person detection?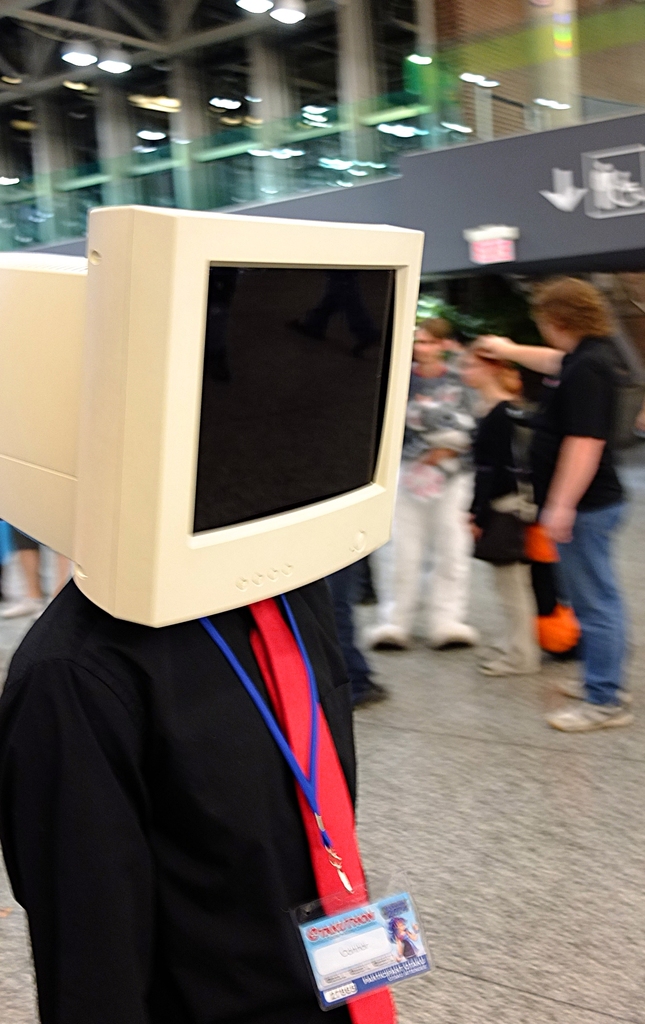
box=[0, 578, 404, 1023]
